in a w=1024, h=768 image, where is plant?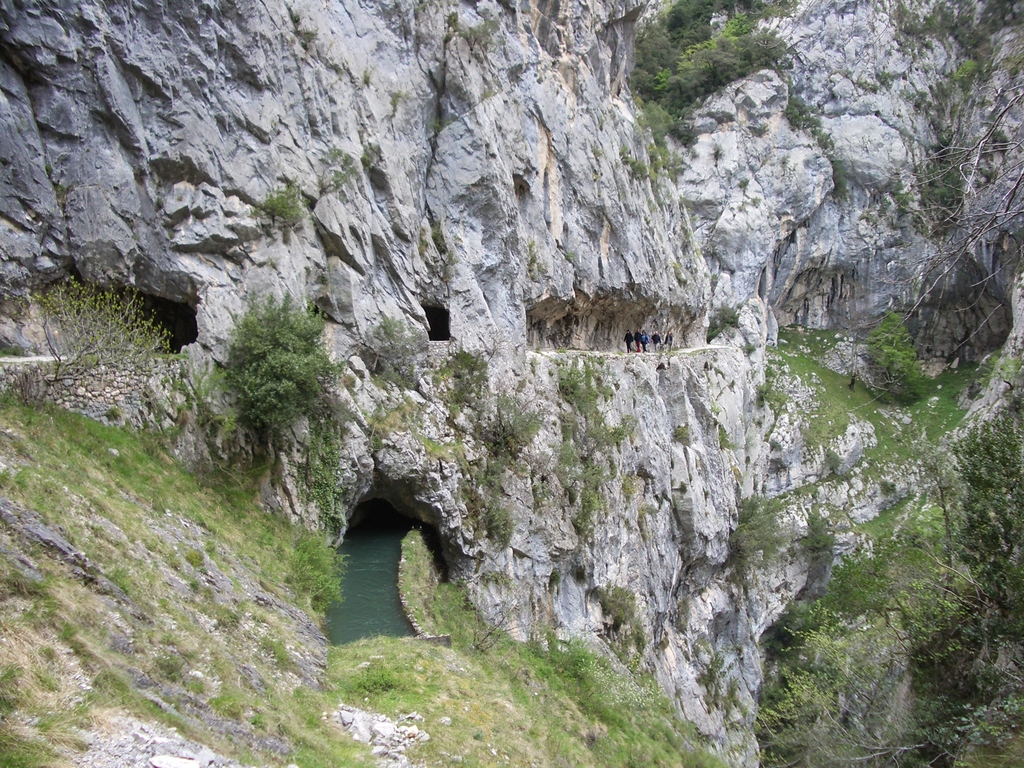
Rect(301, 436, 346, 531).
